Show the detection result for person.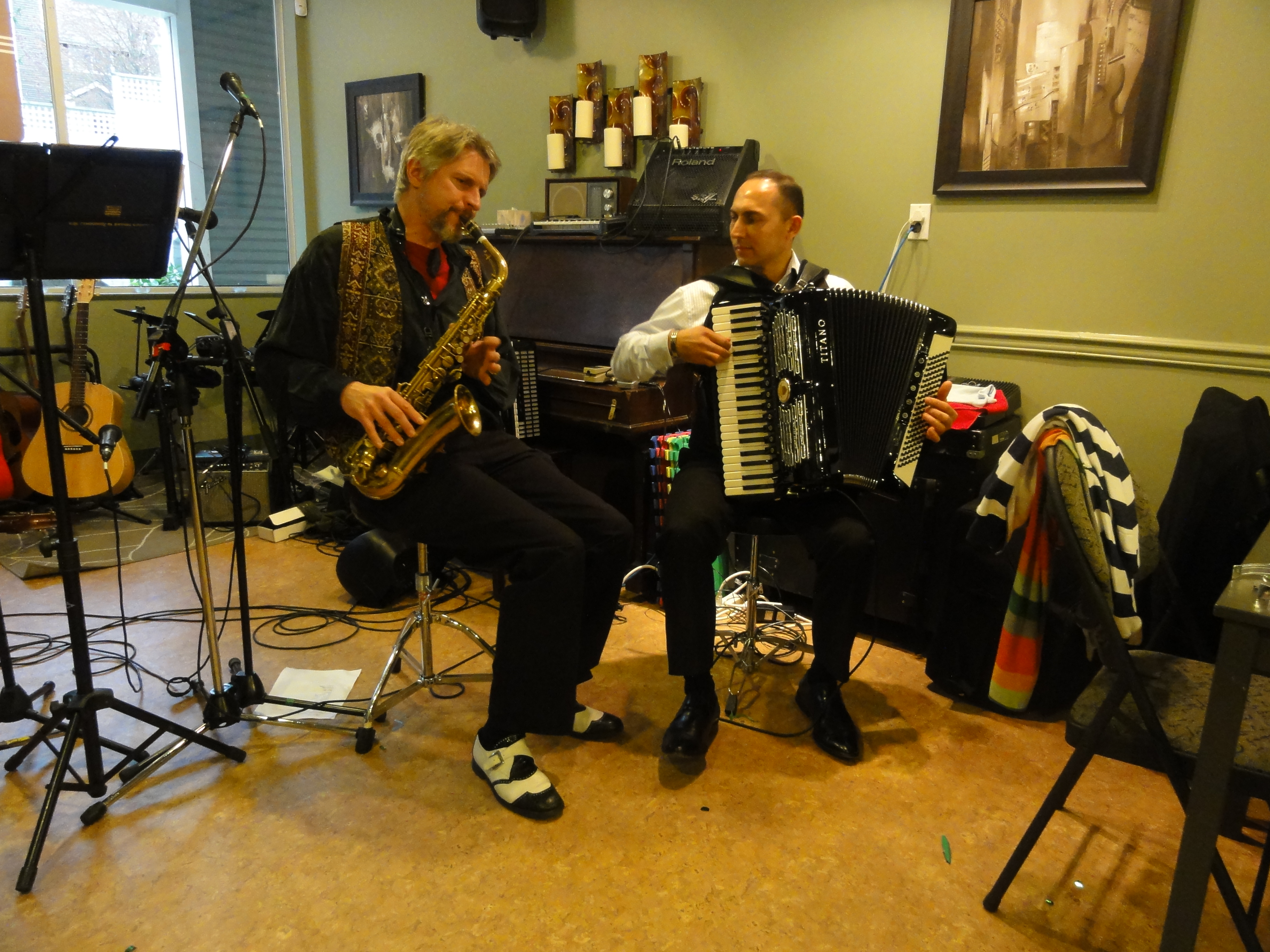
89/39/218/285.
